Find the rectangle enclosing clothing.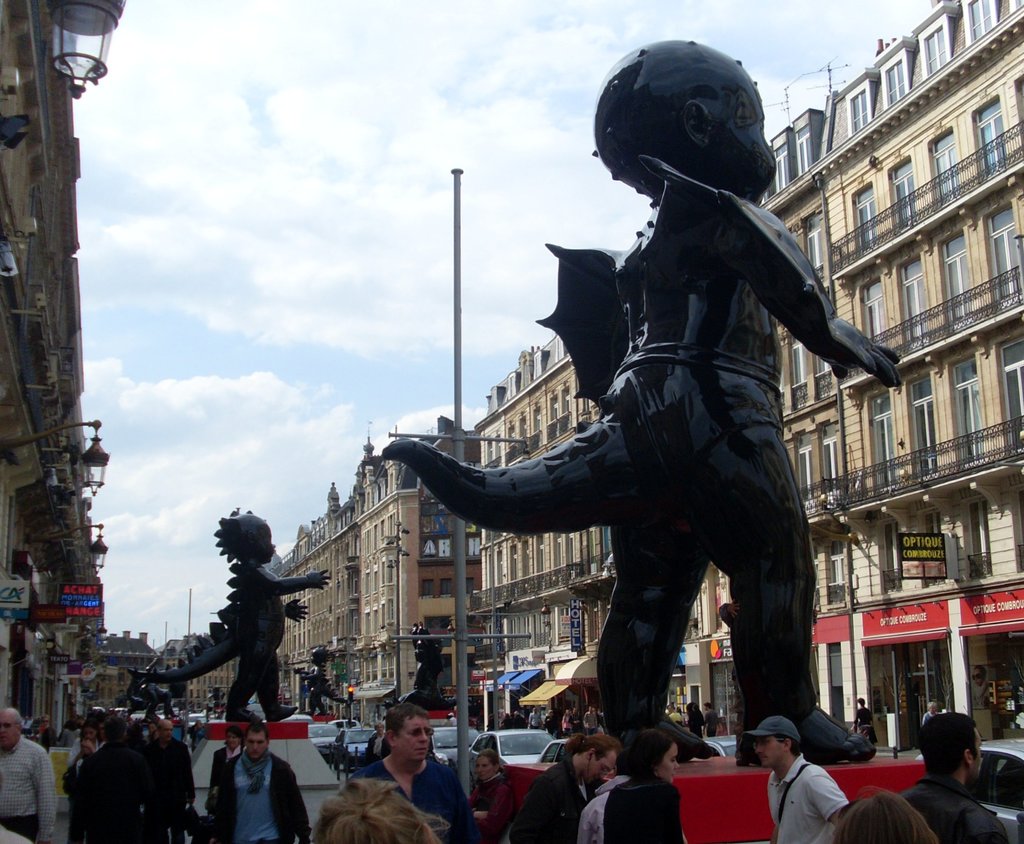
box=[56, 738, 123, 840].
